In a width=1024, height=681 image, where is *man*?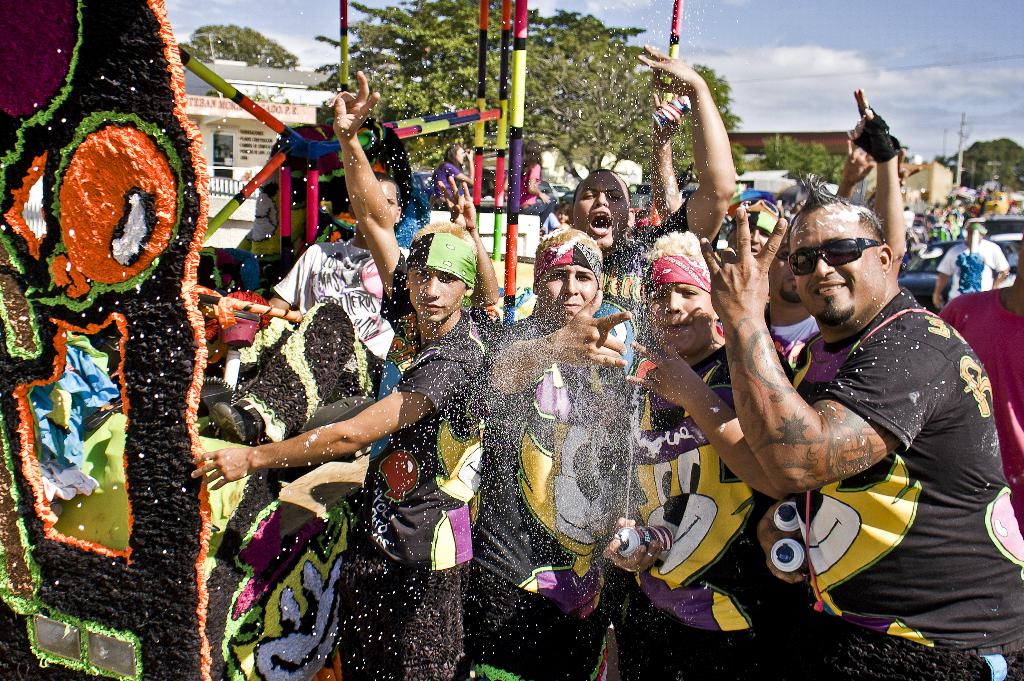
<region>651, 91, 782, 266</region>.
